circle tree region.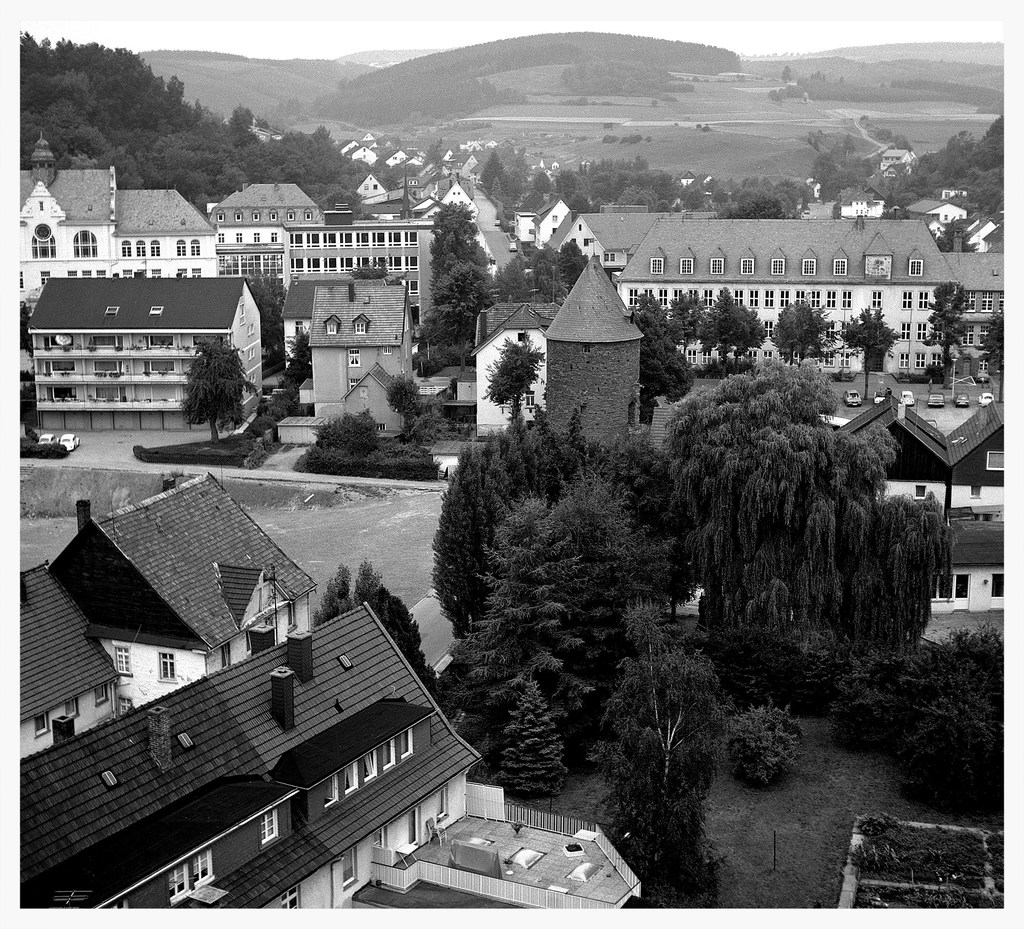
Region: <box>769,298,831,367</box>.
